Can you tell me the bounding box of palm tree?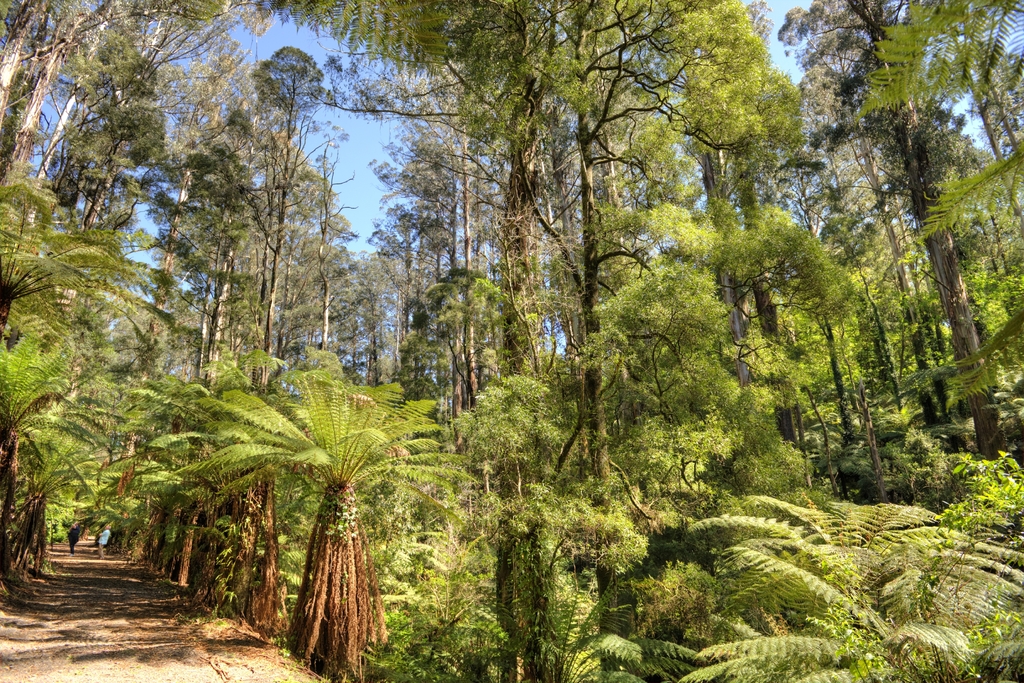
select_region(184, 326, 480, 682).
